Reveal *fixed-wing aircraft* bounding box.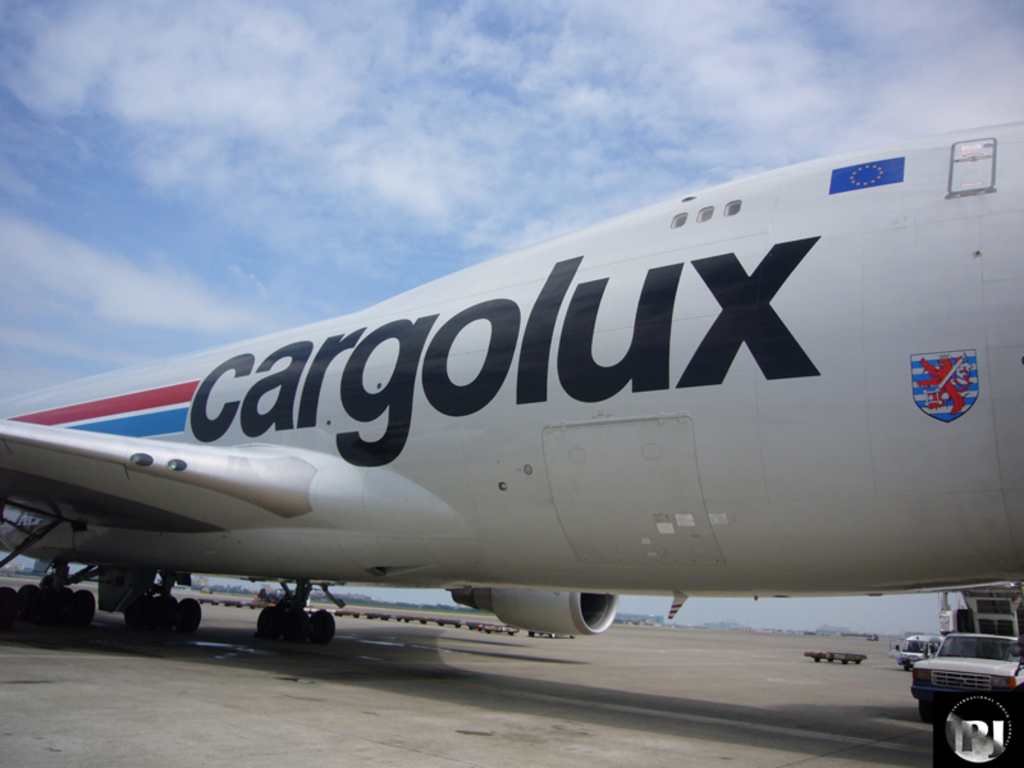
Revealed: bbox=(0, 120, 1020, 655).
